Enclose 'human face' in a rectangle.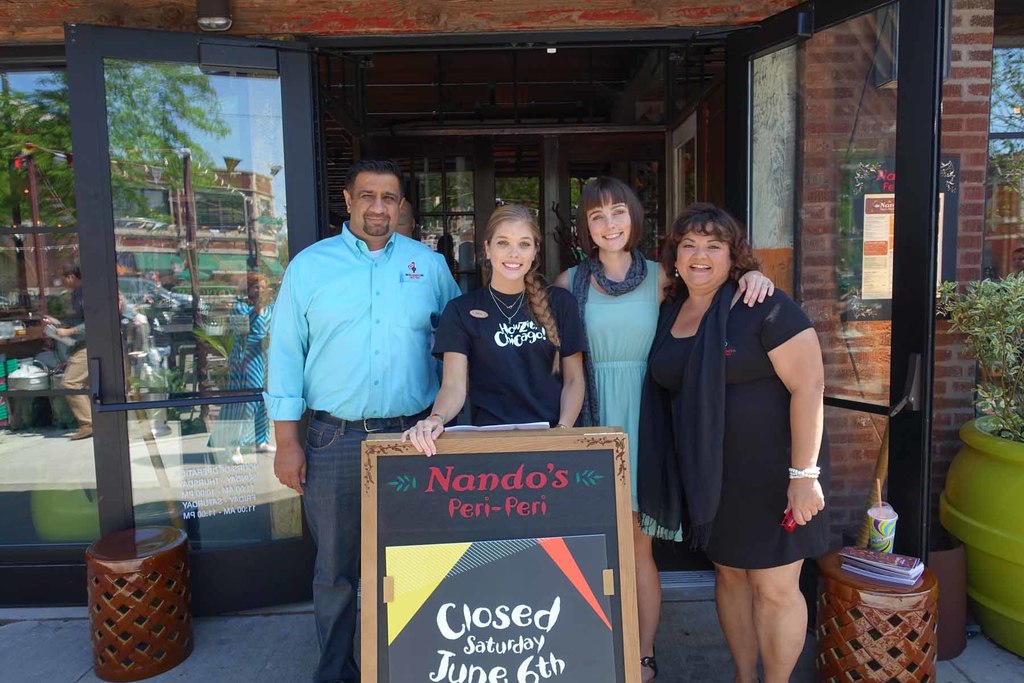
[585,199,630,249].
